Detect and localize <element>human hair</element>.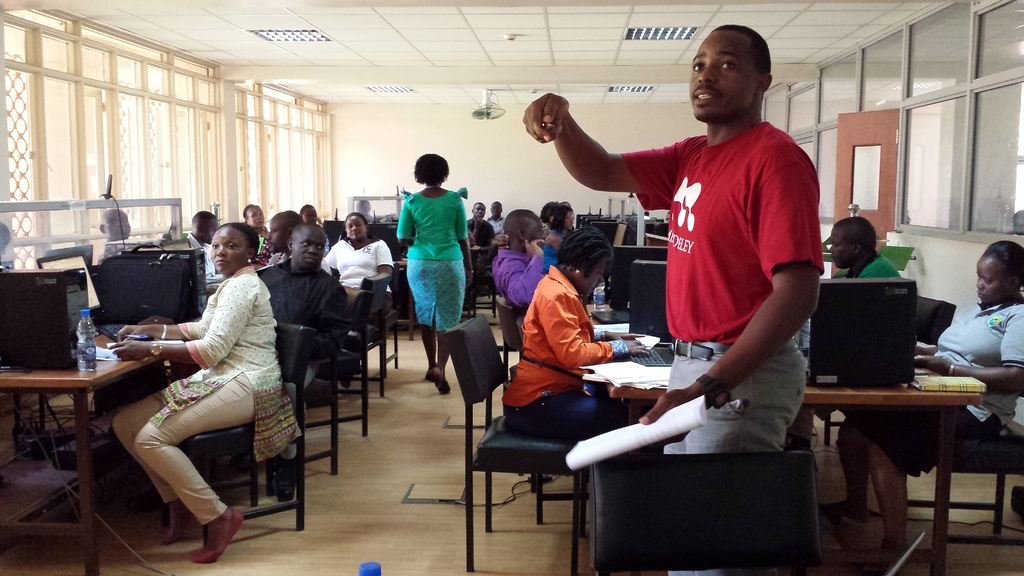
Localized at (left=543, top=198, right=570, bottom=230).
